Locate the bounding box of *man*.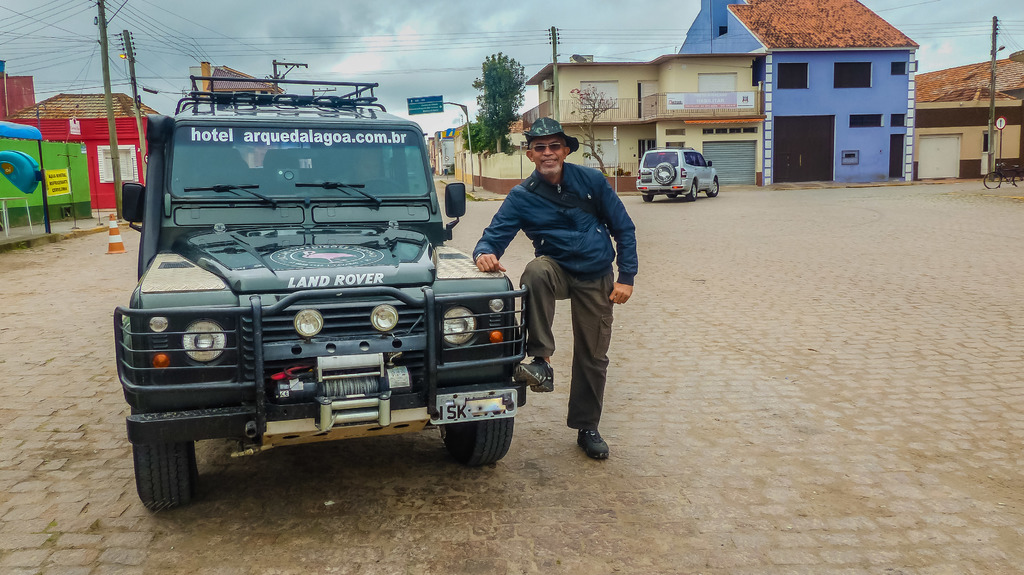
Bounding box: region(501, 132, 637, 446).
